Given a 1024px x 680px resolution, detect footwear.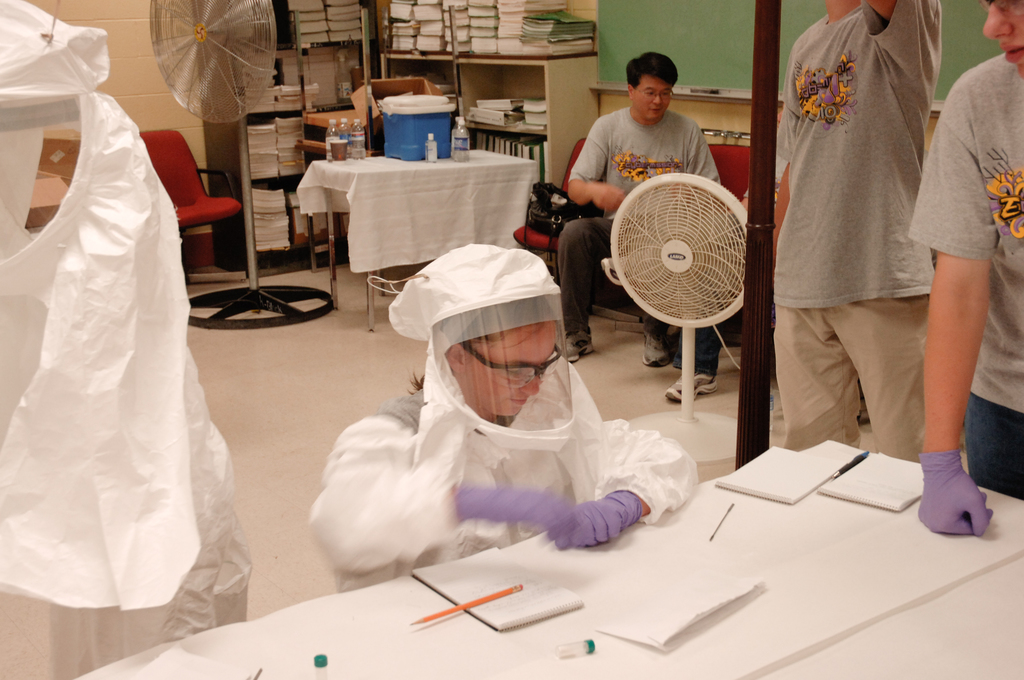
(566, 327, 592, 365).
